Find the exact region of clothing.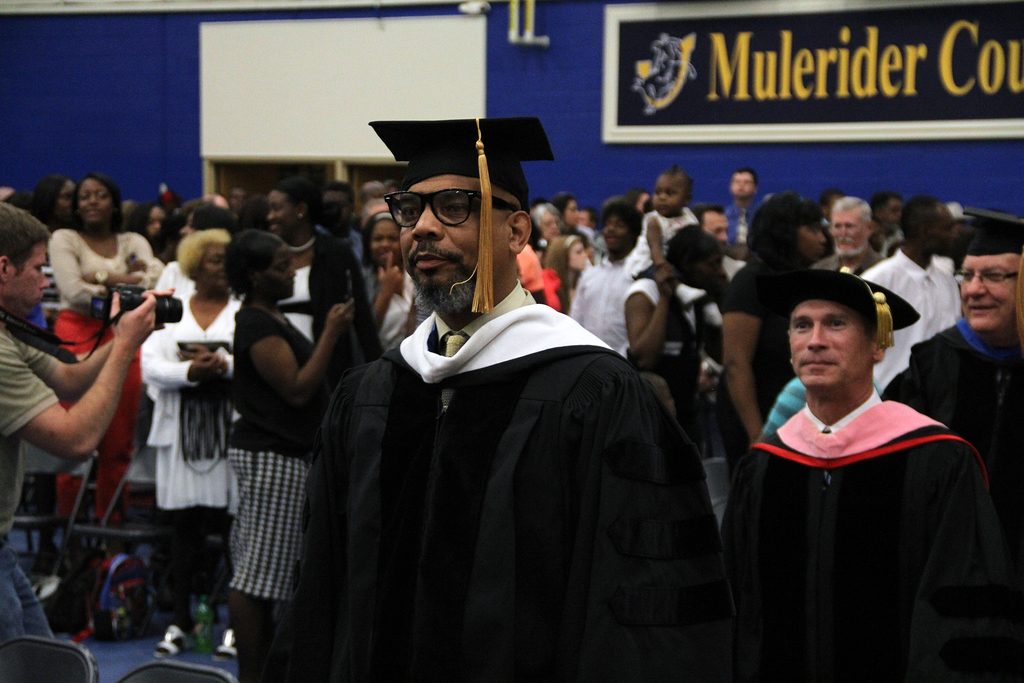
Exact region: {"x1": 0, "y1": 315, "x2": 60, "y2": 661}.
